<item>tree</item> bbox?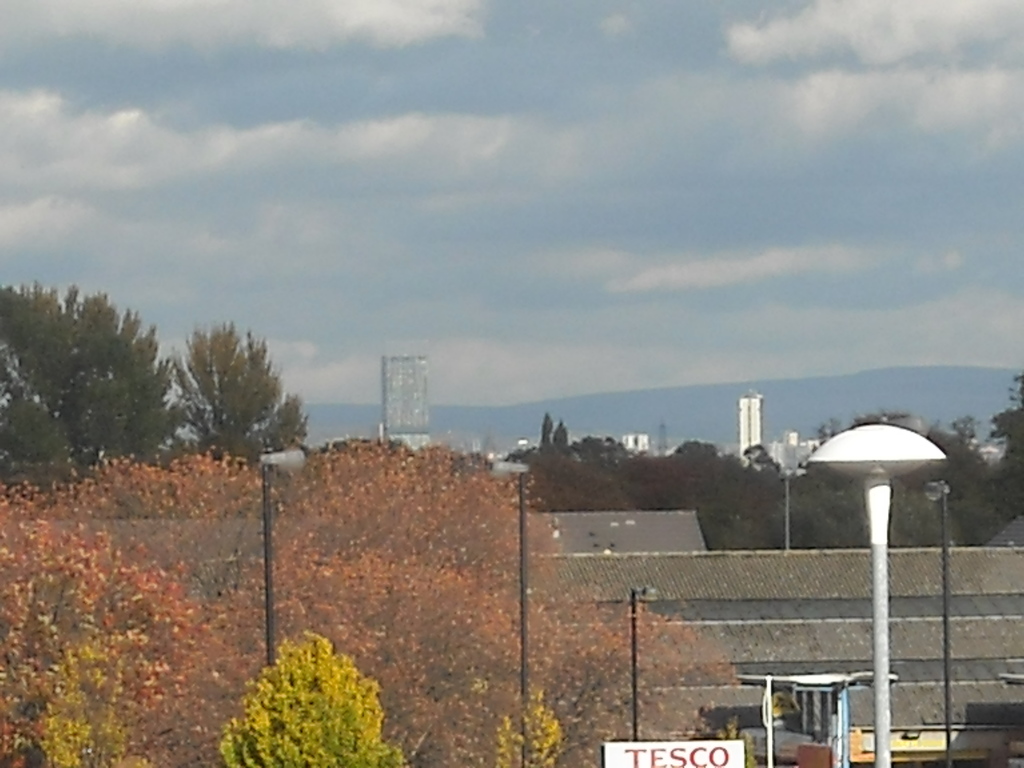
{"x1": 173, "y1": 319, "x2": 314, "y2": 466}
